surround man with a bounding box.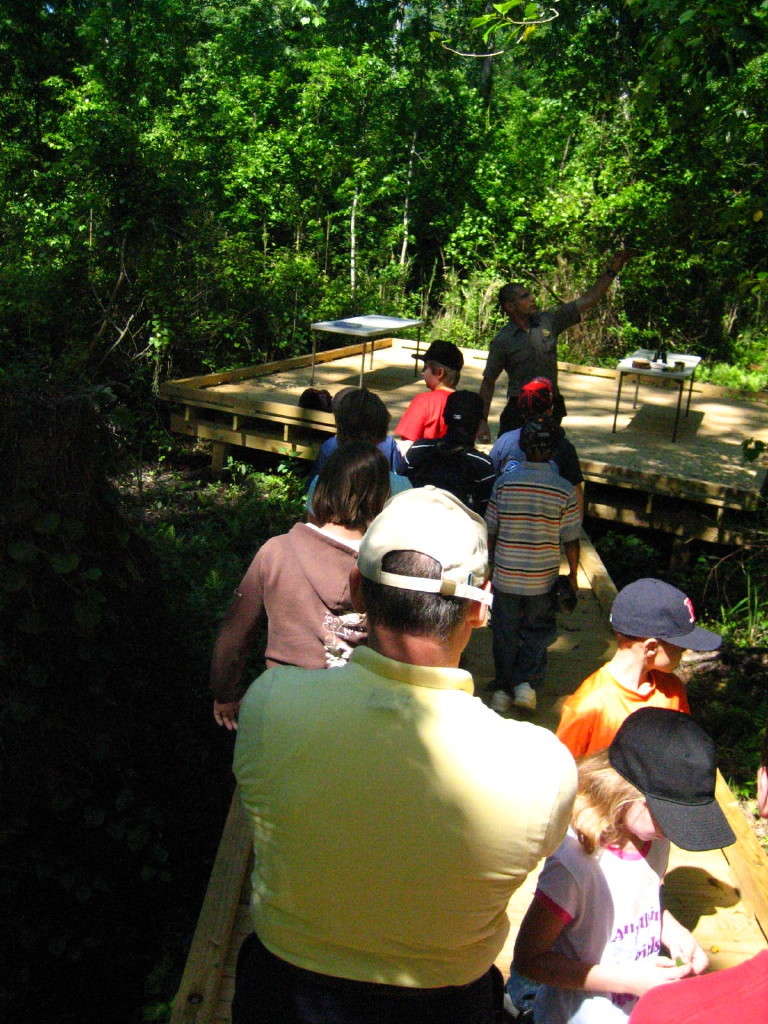
(x1=291, y1=393, x2=410, y2=515).
